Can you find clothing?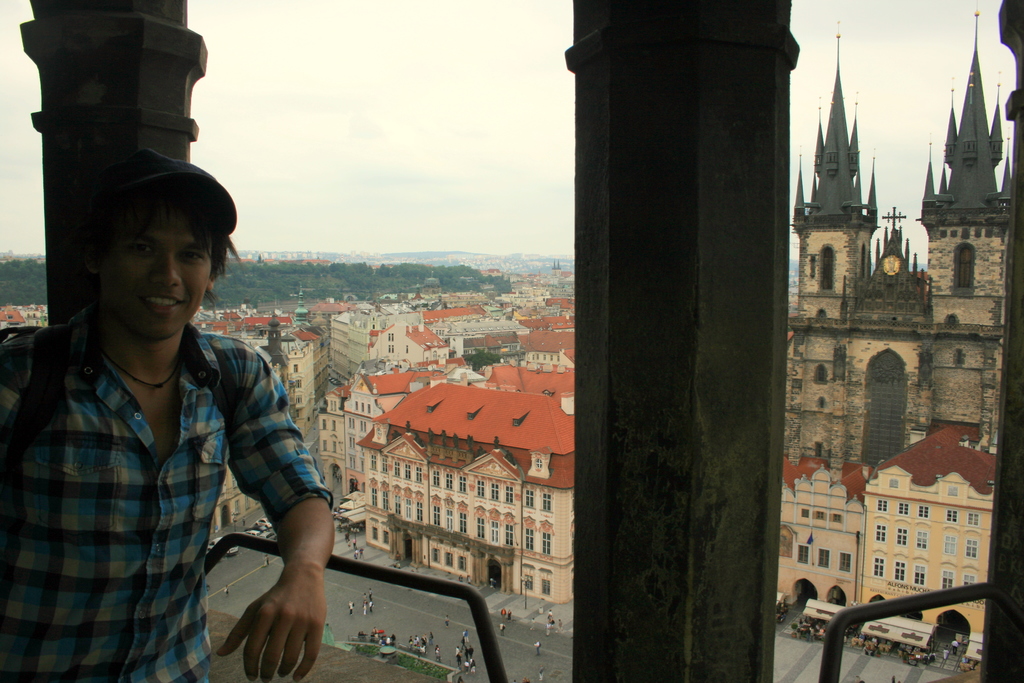
Yes, bounding box: box(497, 621, 508, 638).
